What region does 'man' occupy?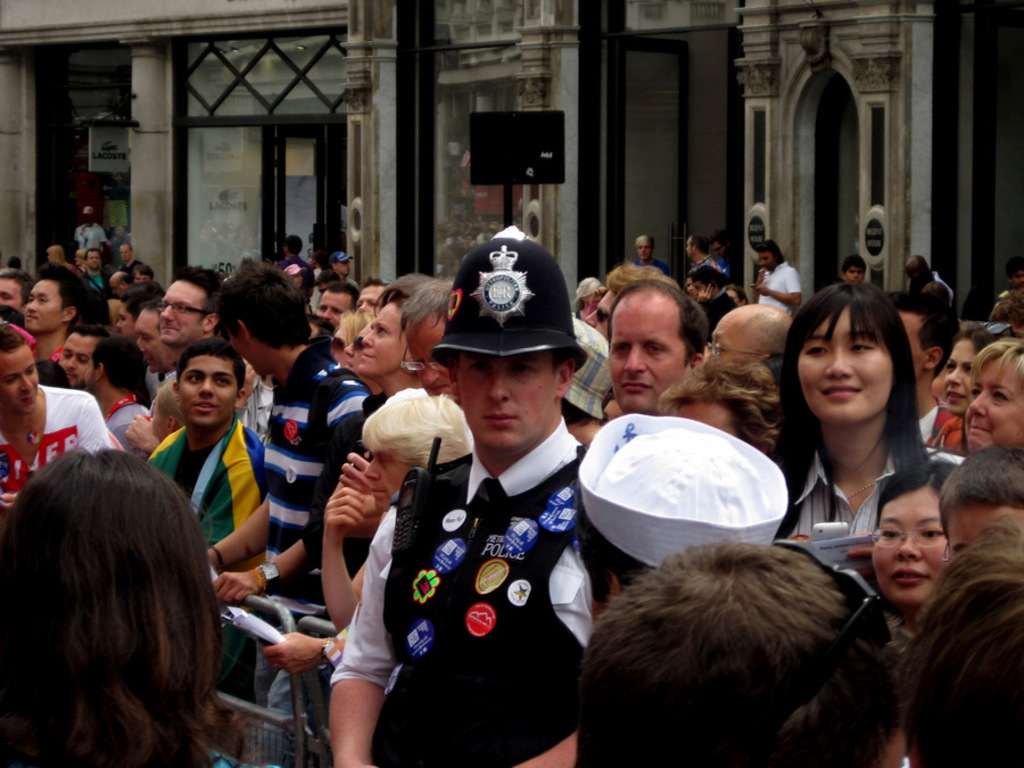
x1=360, y1=262, x2=627, y2=767.
